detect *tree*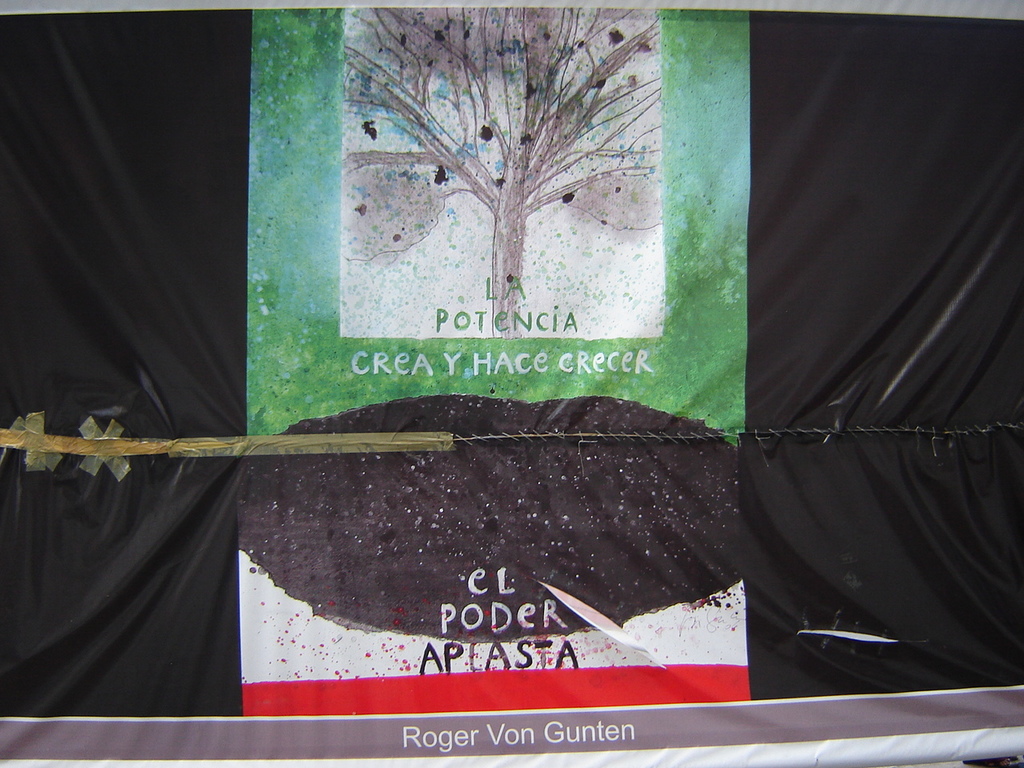
{"left": 334, "top": 2, "right": 675, "bottom": 334}
